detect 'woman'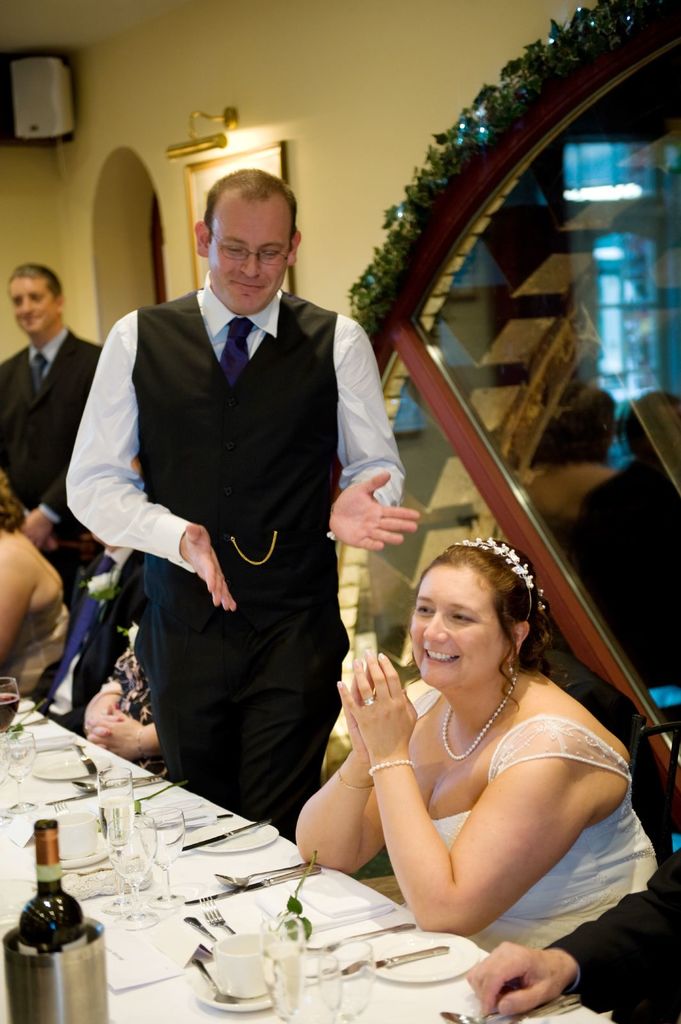
left=319, top=519, right=625, bottom=979
